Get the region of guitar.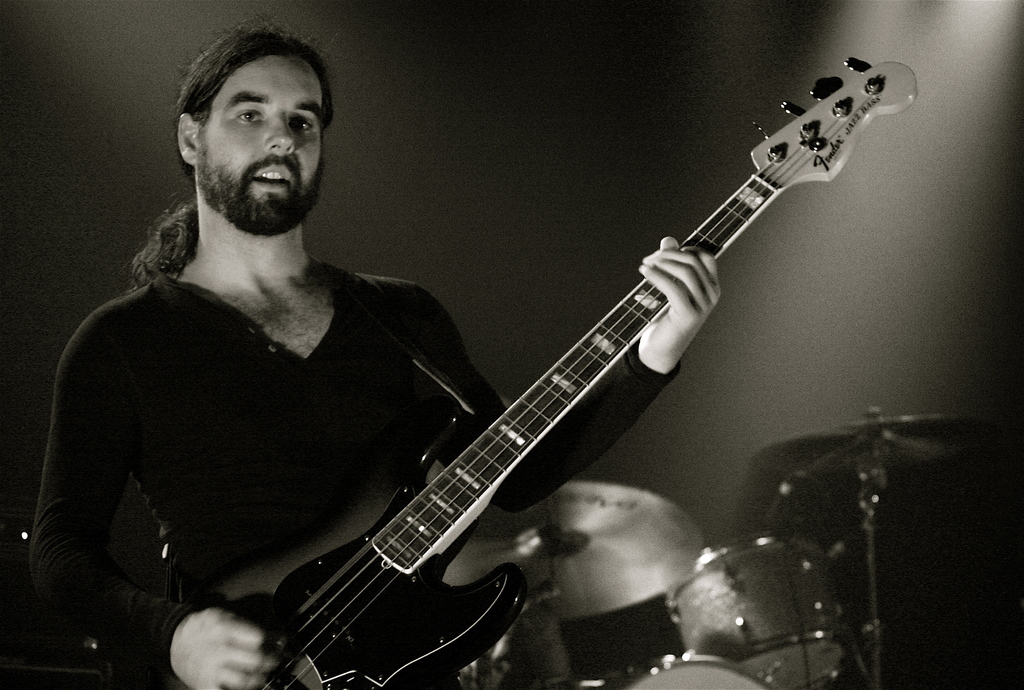
crop(246, 51, 918, 689).
